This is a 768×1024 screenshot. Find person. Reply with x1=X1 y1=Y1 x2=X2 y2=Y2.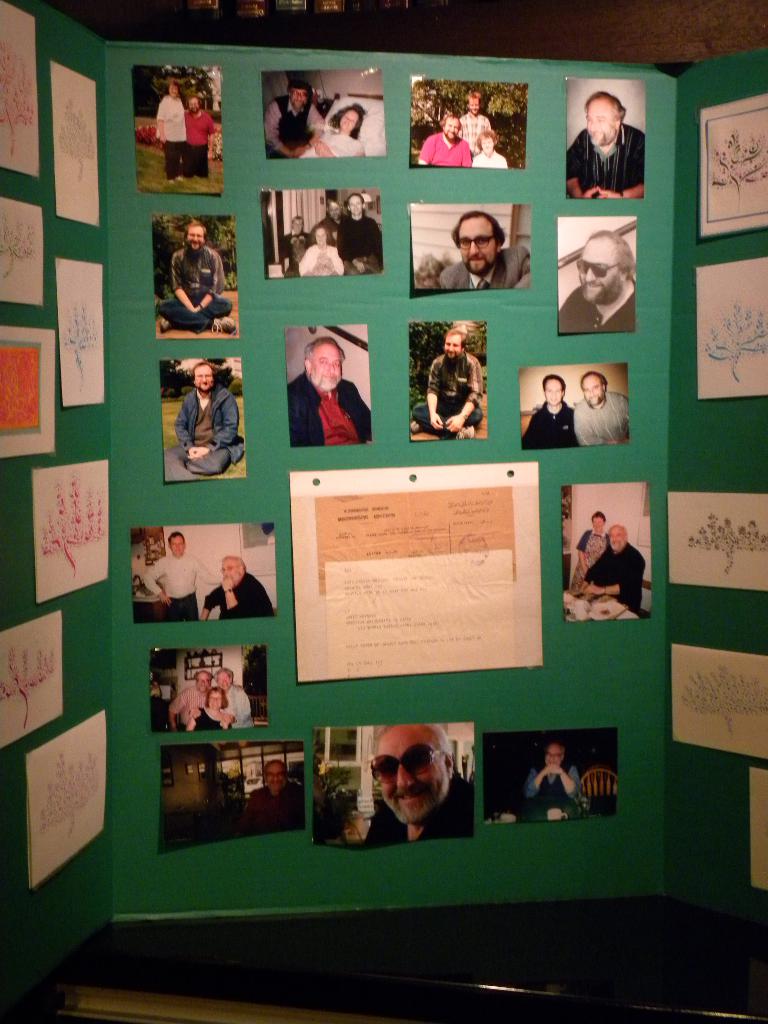
x1=277 y1=215 x2=307 y2=271.
